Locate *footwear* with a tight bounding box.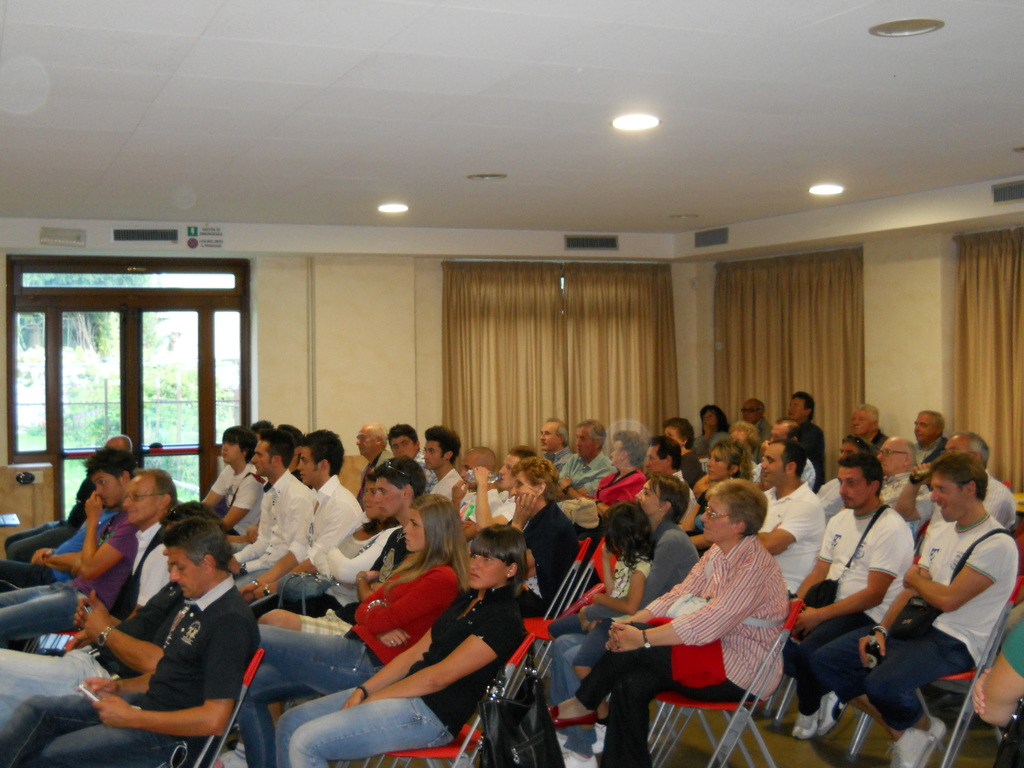
left=563, top=752, right=597, bottom=762.
